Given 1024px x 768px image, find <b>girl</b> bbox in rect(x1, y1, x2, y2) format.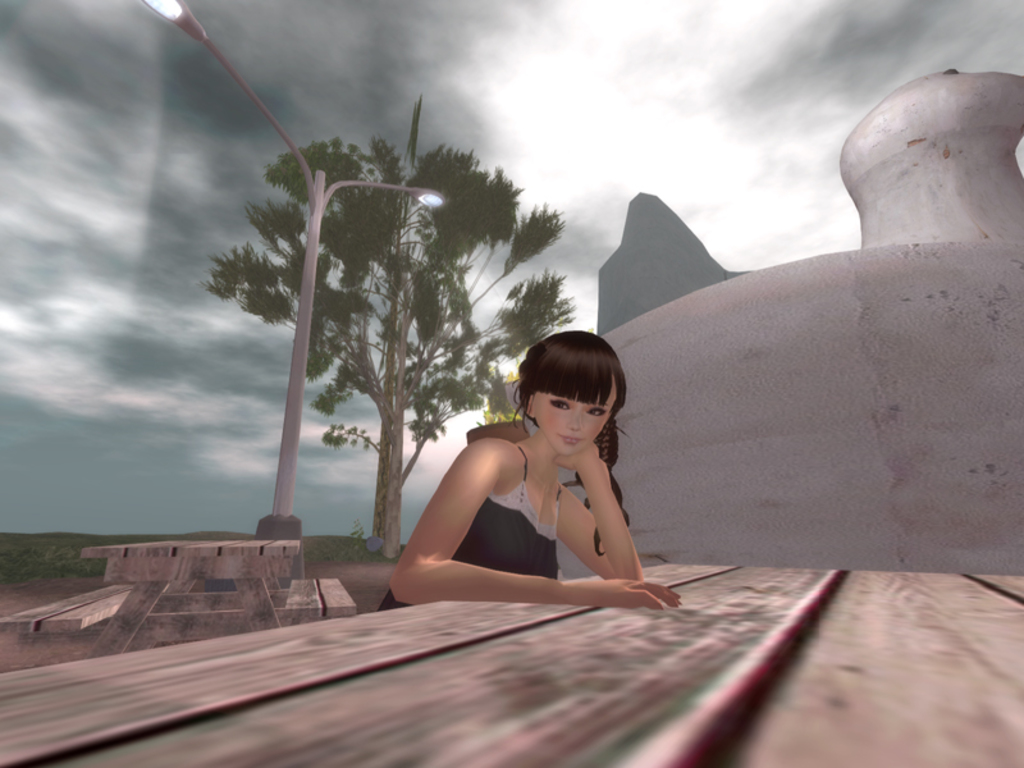
rect(378, 329, 684, 612).
